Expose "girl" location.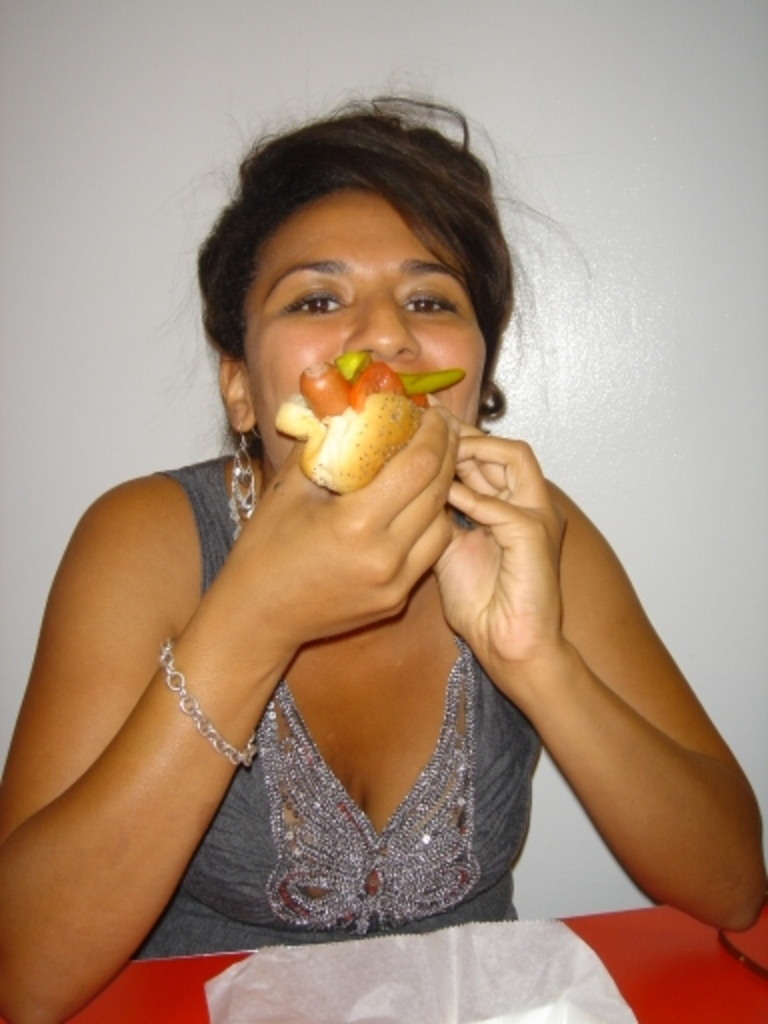
Exposed at [0, 86, 766, 1022].
